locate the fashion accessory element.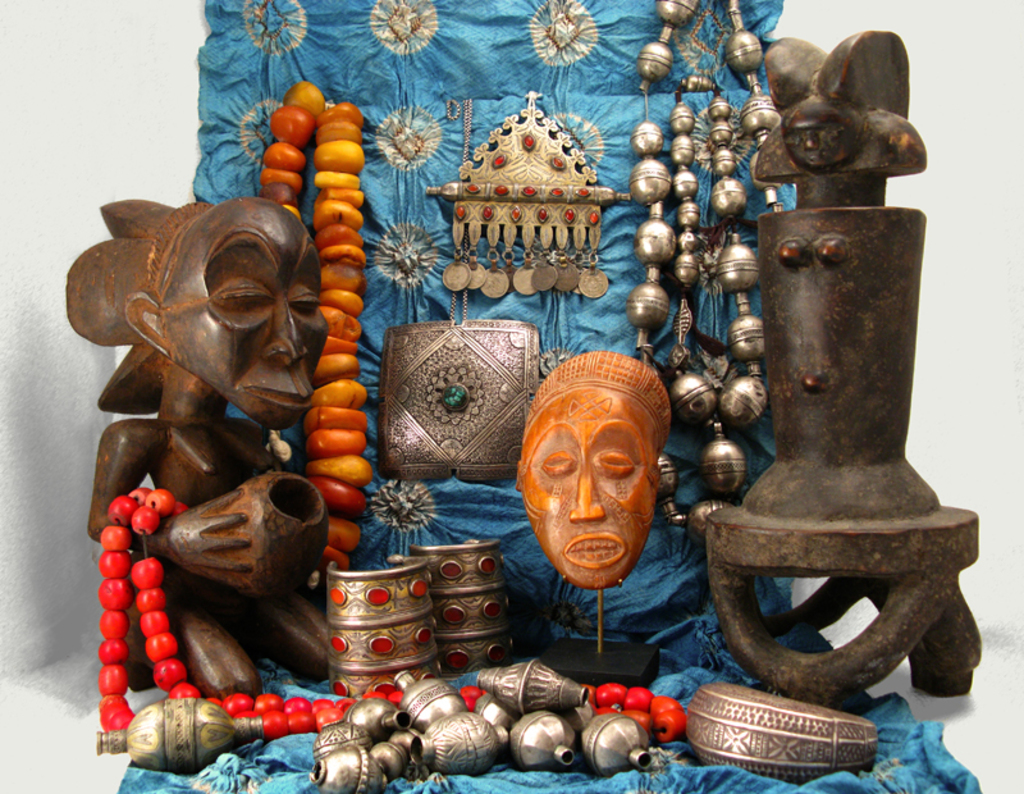
Element bbox: box=[110, 480, 690, 782].
